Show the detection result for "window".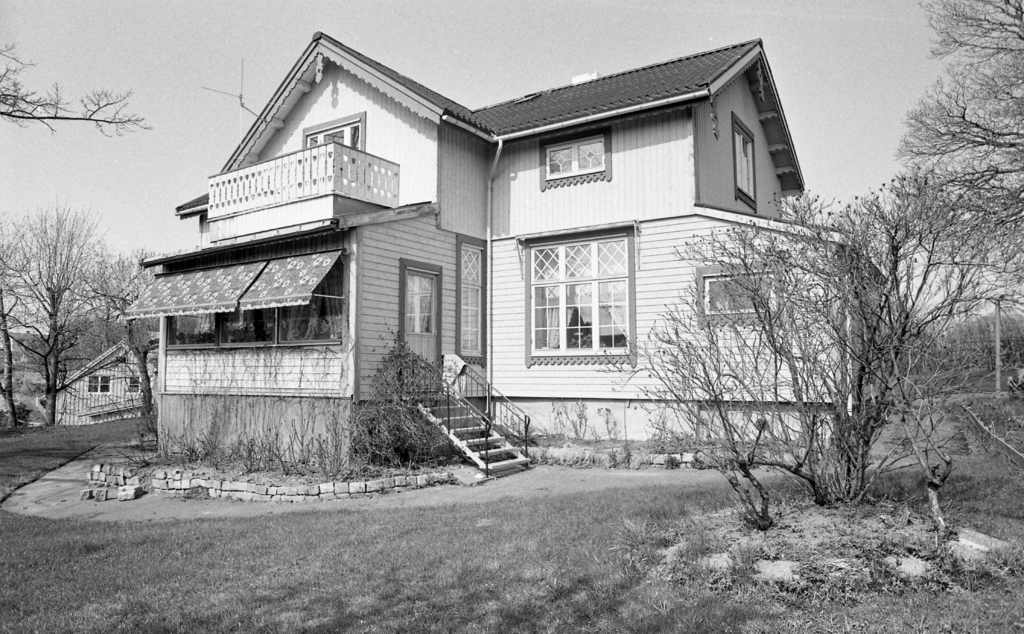
BBox(298, 111, 365, 181).
